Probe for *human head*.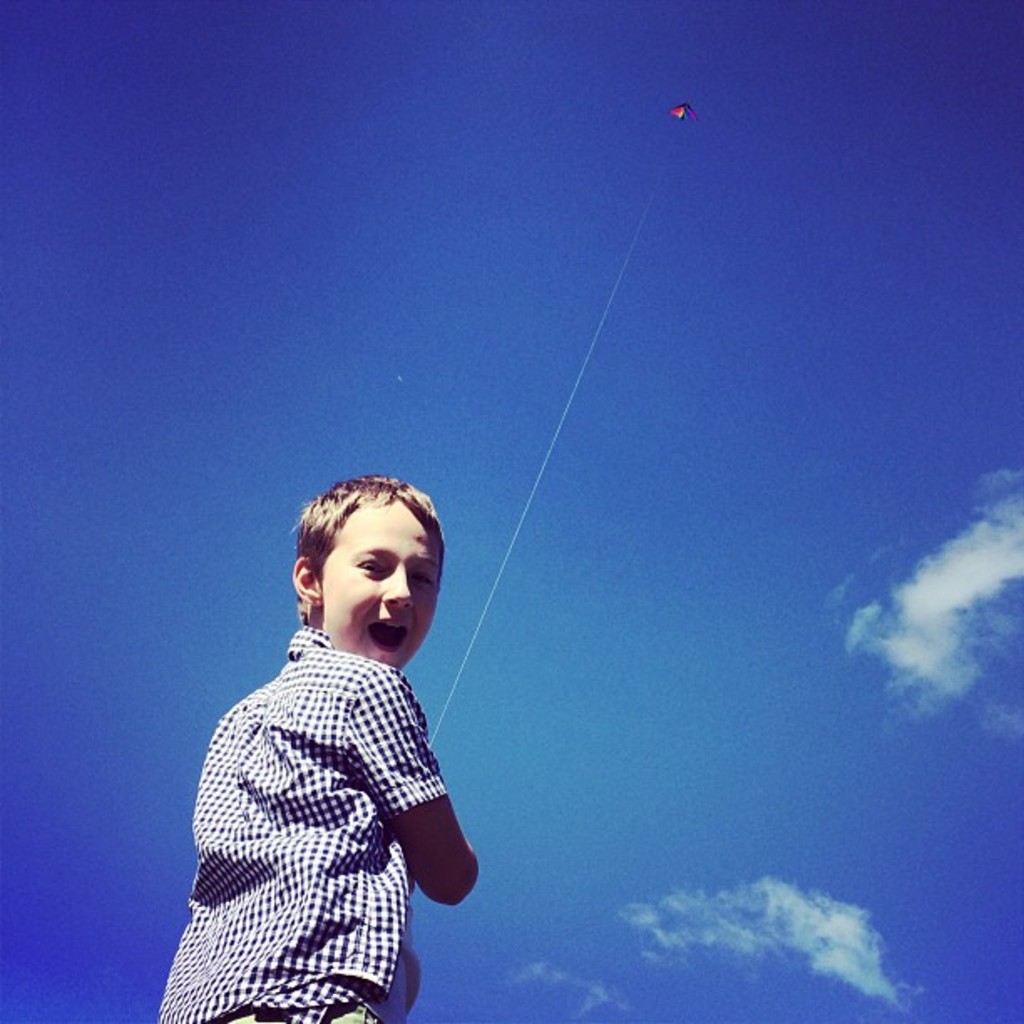
Probe result: l=289, t=463, r=448, b=661.
